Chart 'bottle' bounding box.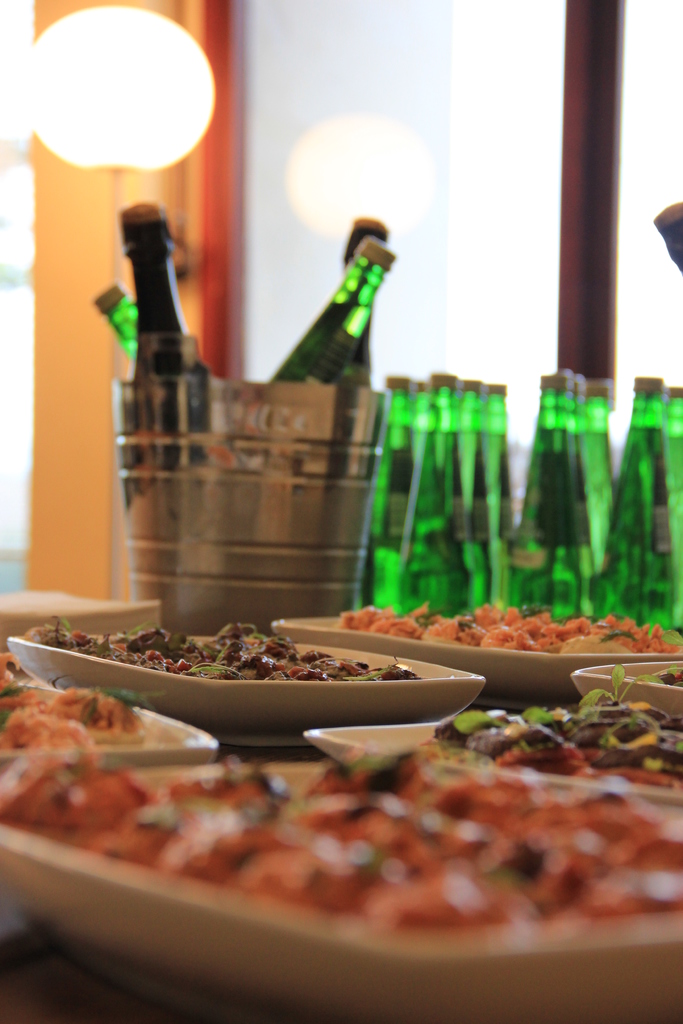
Charted: x1=261 y1=236 x2=398 y2=384.
